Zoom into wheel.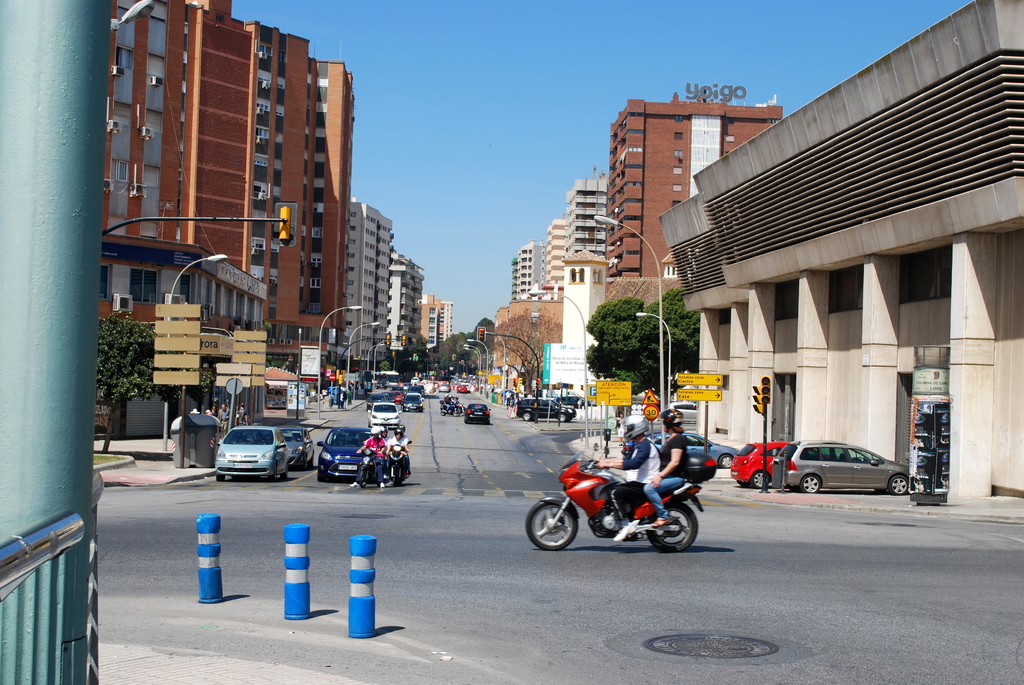
Zoom target: (230,476,239,480).
